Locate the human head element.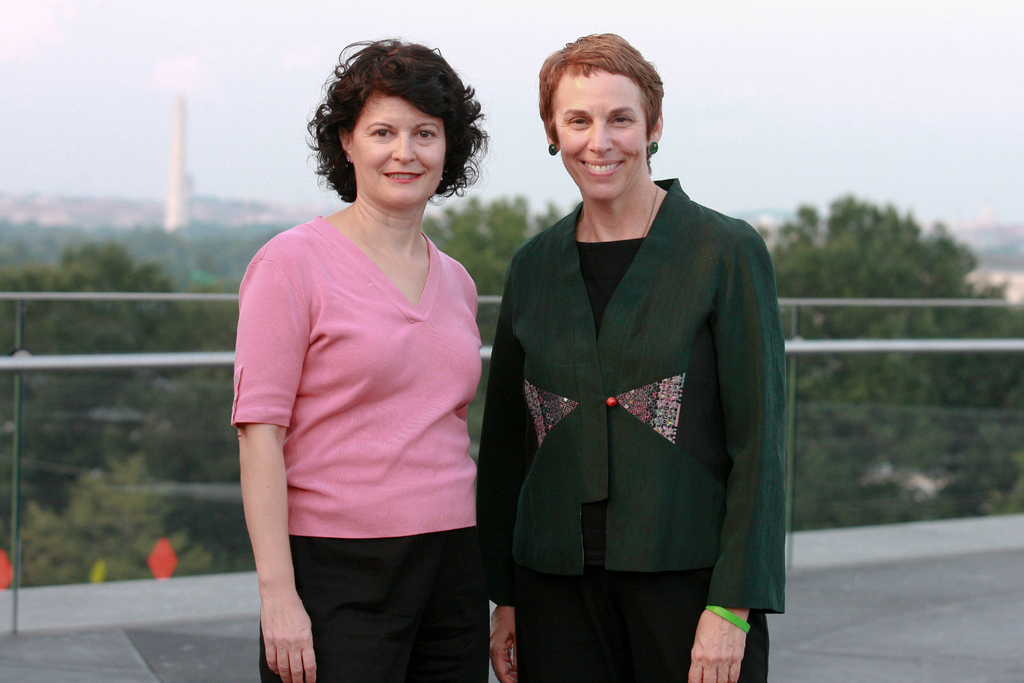
Element bbox: rect(538, 33, 671, 170).
